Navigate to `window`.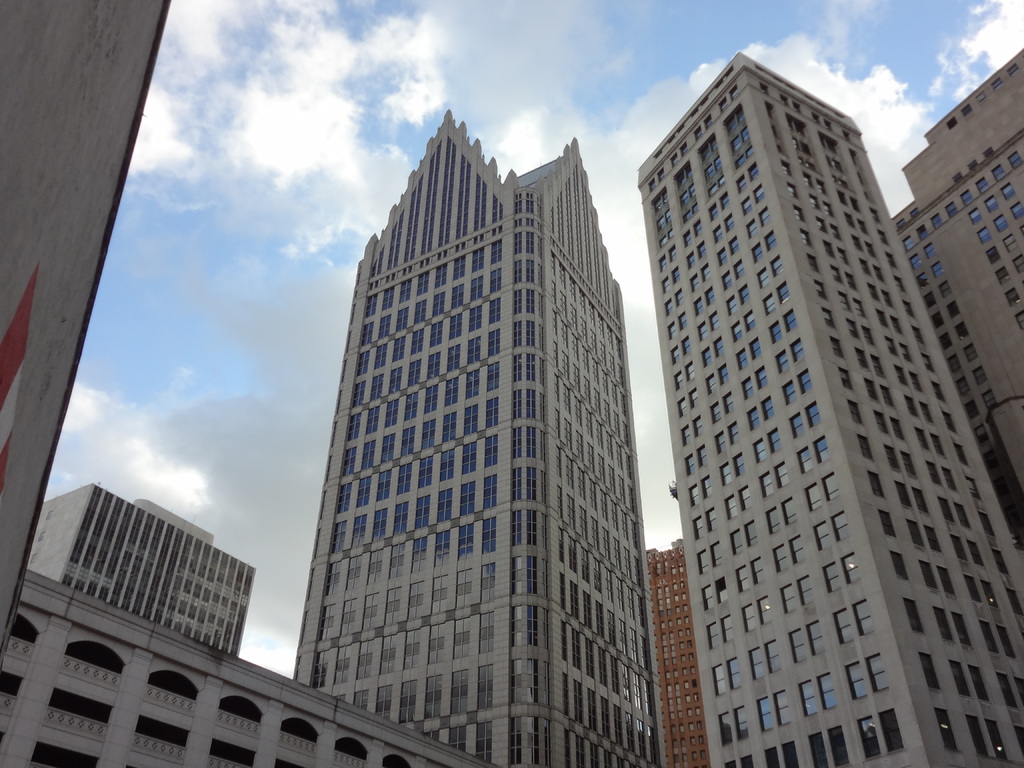
Navigation target: crop(702, 468, 711, 499).
